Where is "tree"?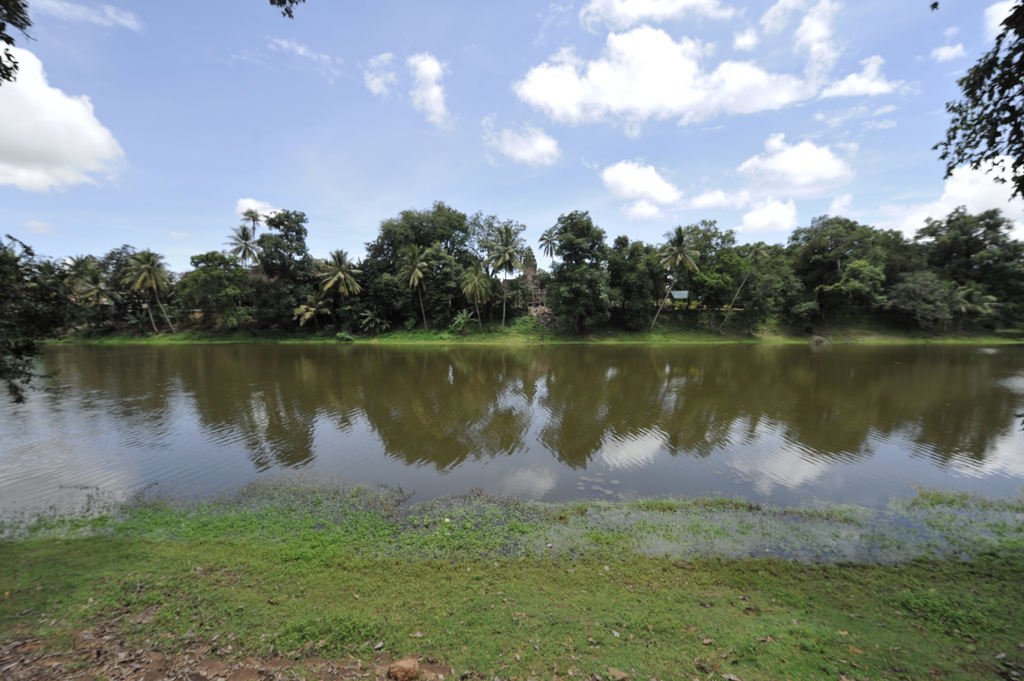
pyautogui.locateOnScreen(657, 207, 725, 321).
